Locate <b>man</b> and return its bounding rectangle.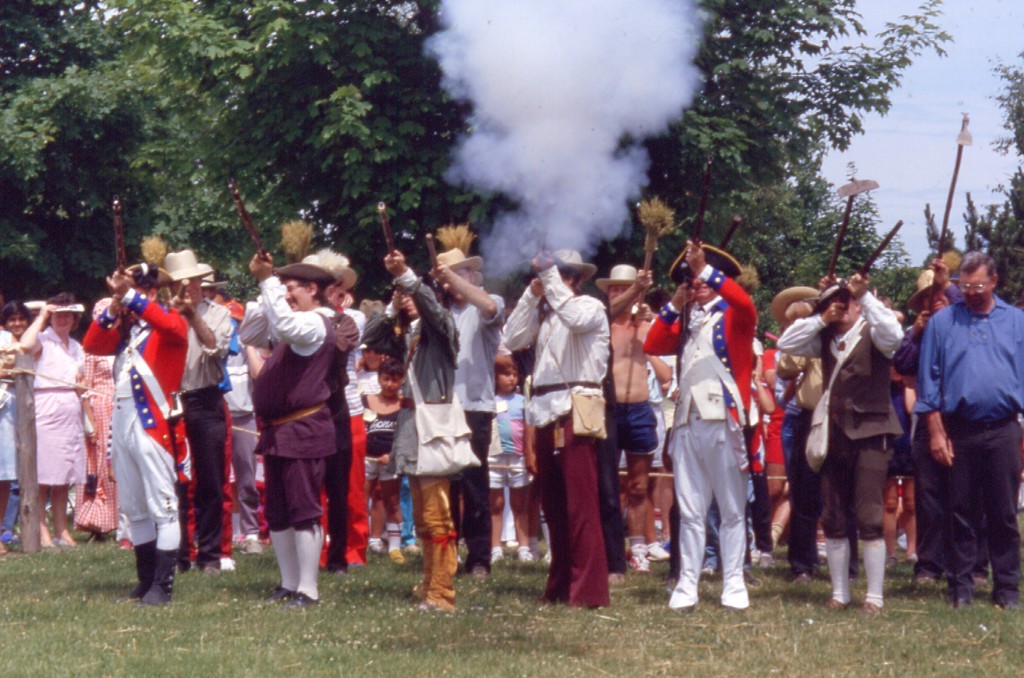
box=[775, 271, 905, 614].
